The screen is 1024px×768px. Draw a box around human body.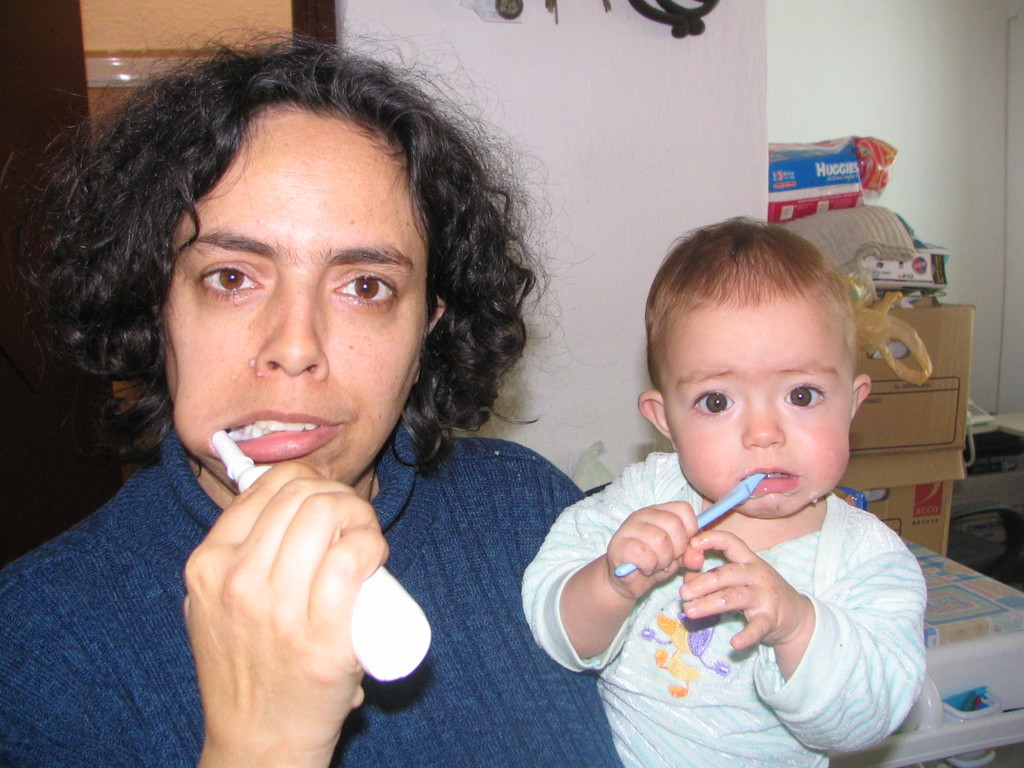
(519,214,931,767).
